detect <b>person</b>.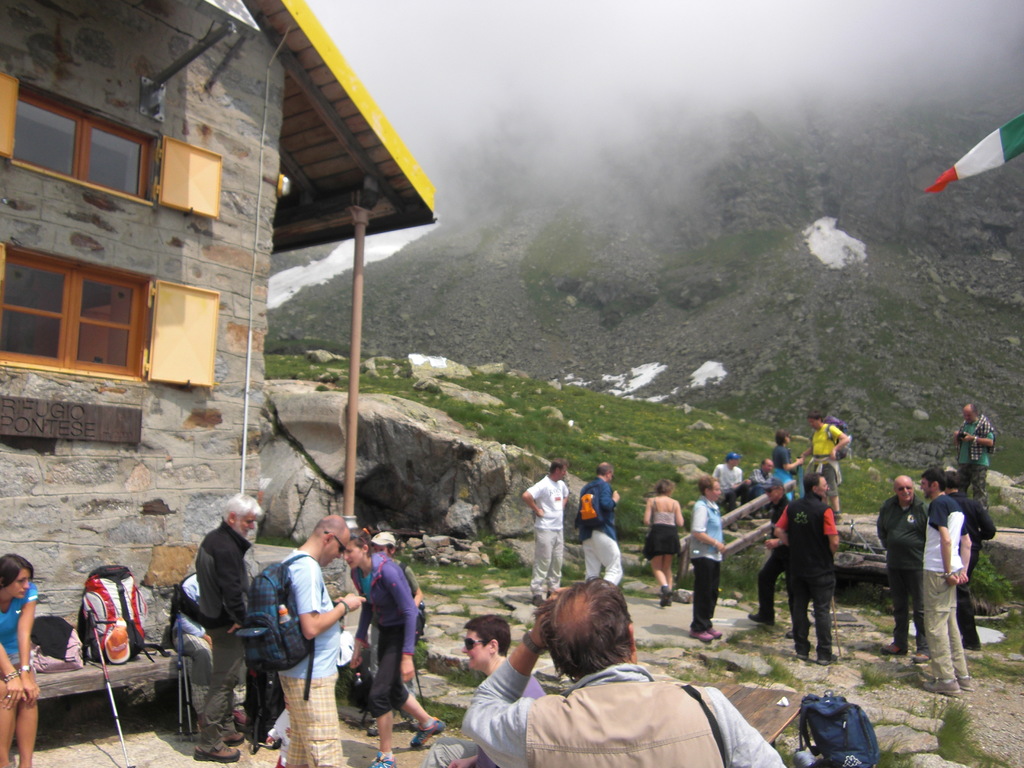
Detected at 181,492,262,760.
